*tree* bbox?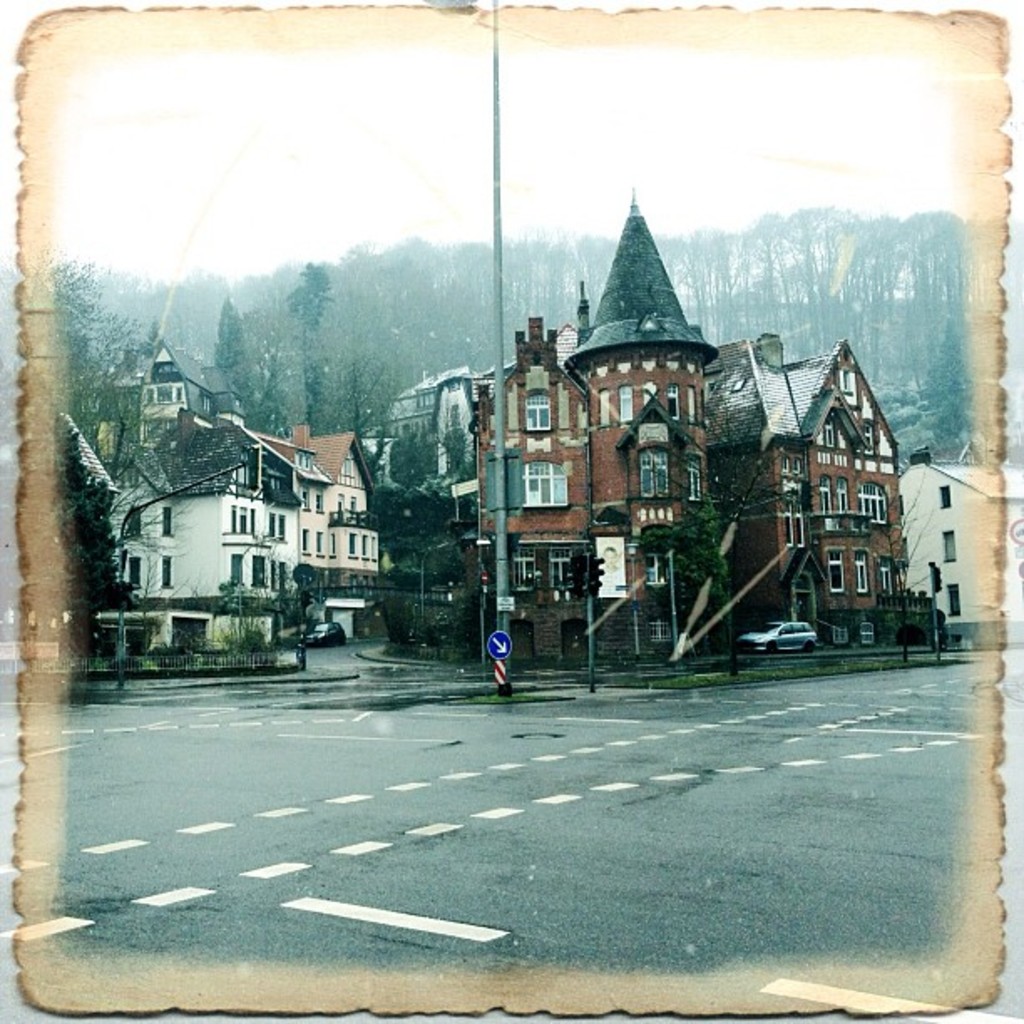
bbox=[651, 381, 795, 648]
